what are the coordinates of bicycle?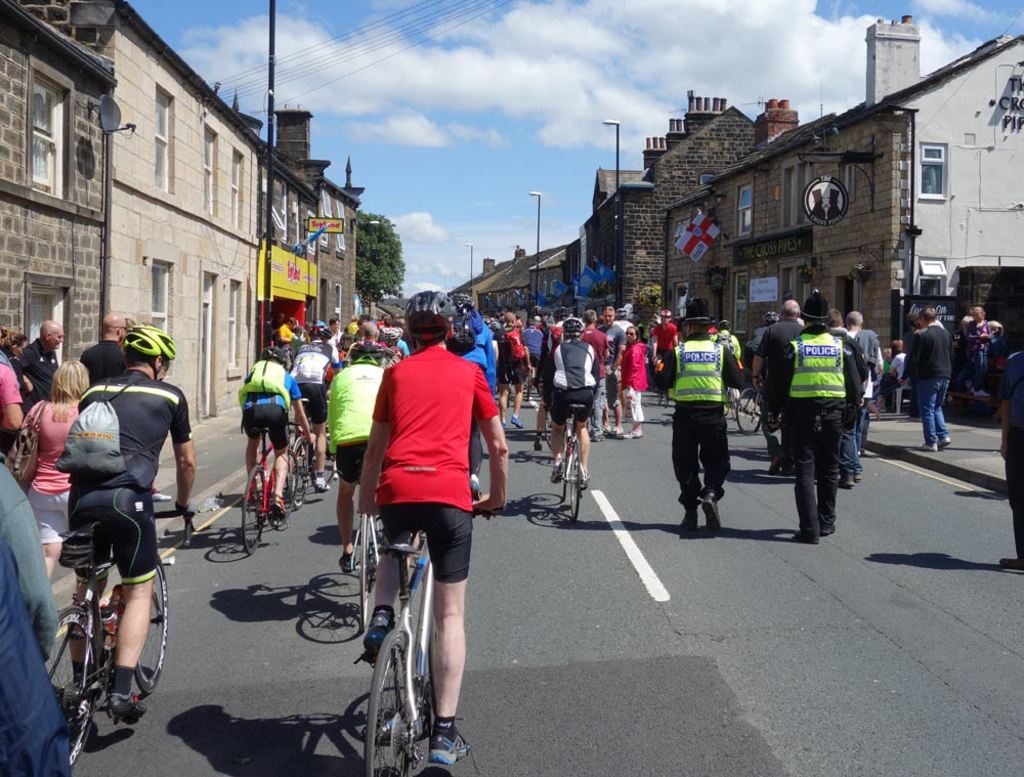
<bbox>358, 504, 385, 631</bbox>.
